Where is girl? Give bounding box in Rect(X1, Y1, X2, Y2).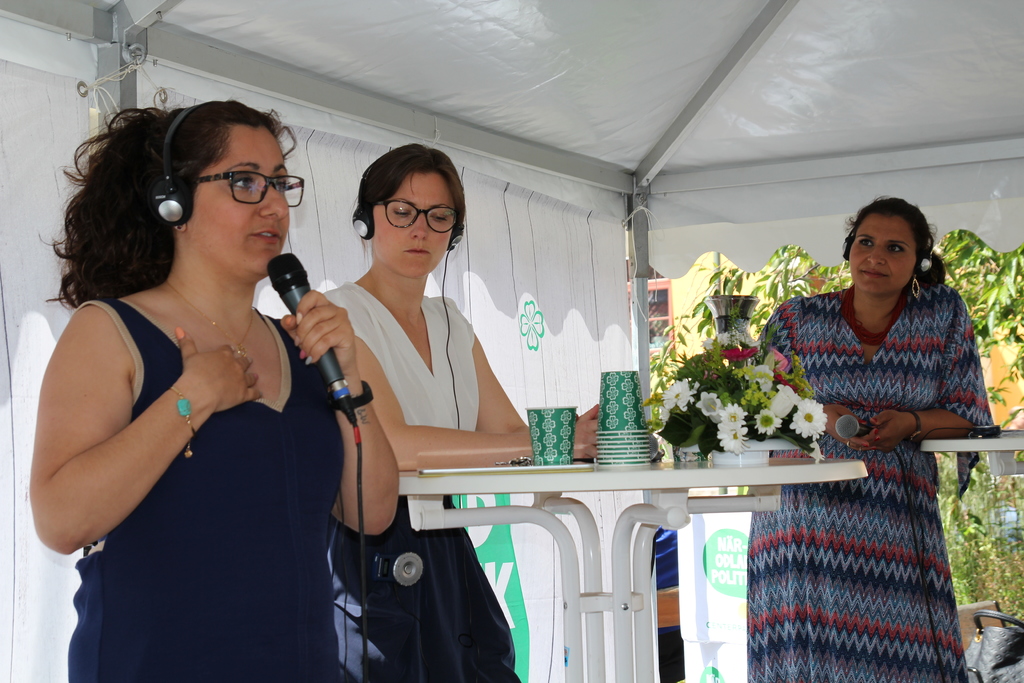
Rect(31, 89, 399, 682).
